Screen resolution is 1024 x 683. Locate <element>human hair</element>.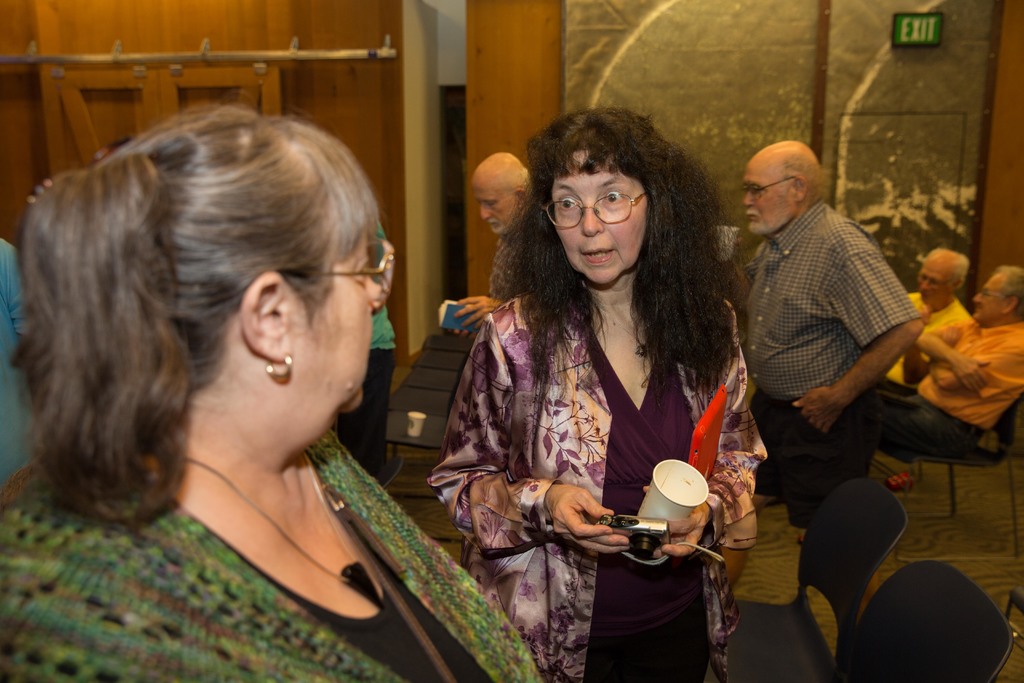
select_region(924, 245, 972, 294).
